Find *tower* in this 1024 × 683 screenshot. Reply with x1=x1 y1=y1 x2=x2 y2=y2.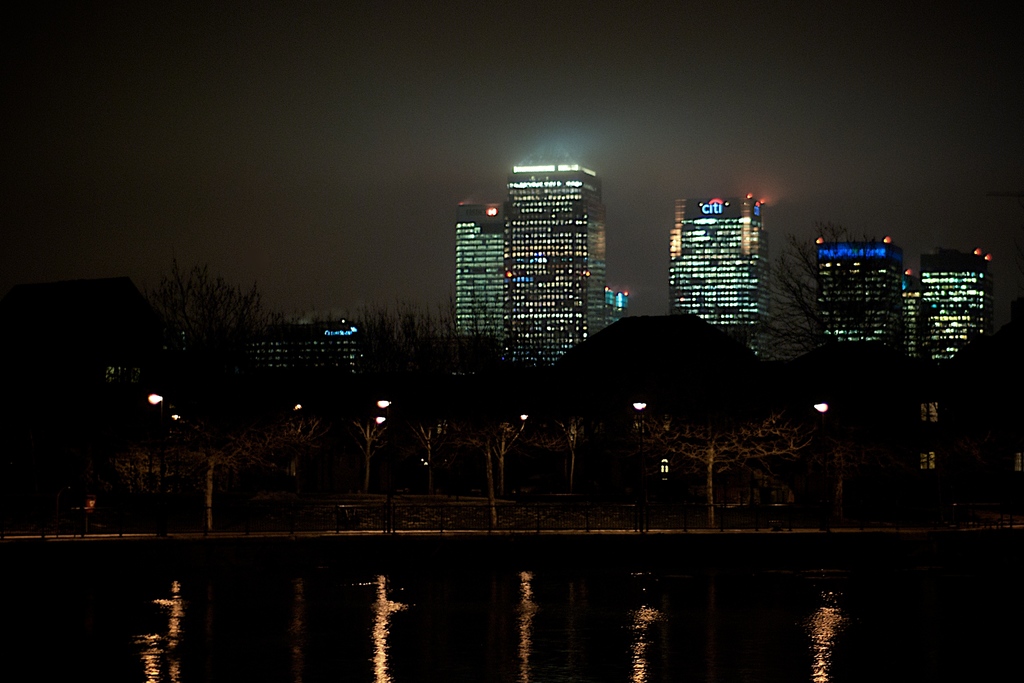
x1=818 y1=237 x2=906 y2=358.
